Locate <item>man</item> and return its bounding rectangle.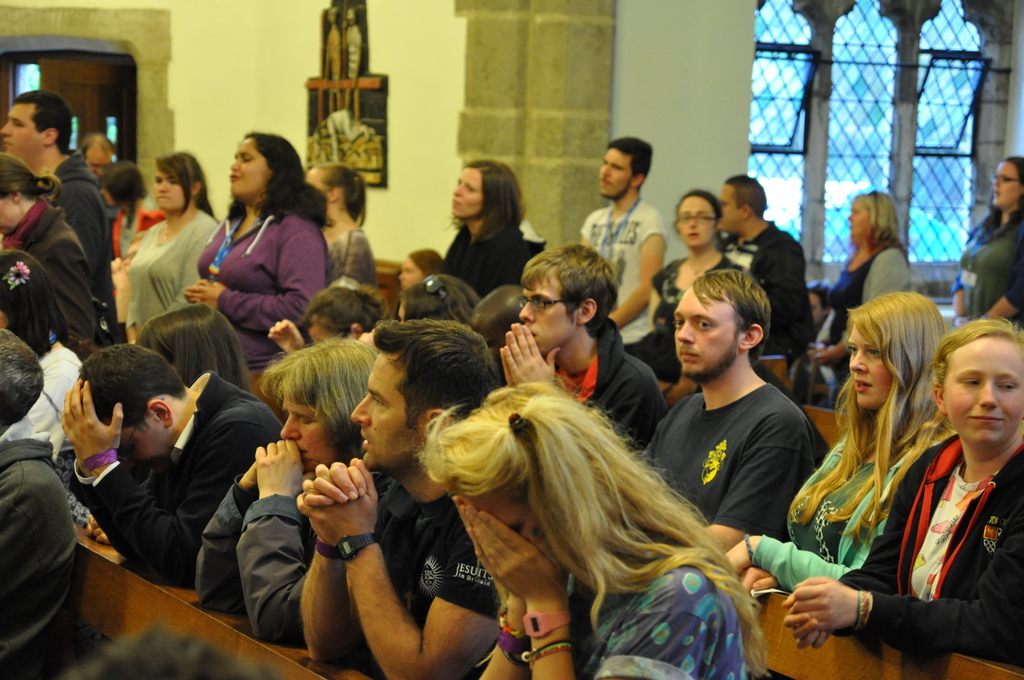
294:319:504:679.
